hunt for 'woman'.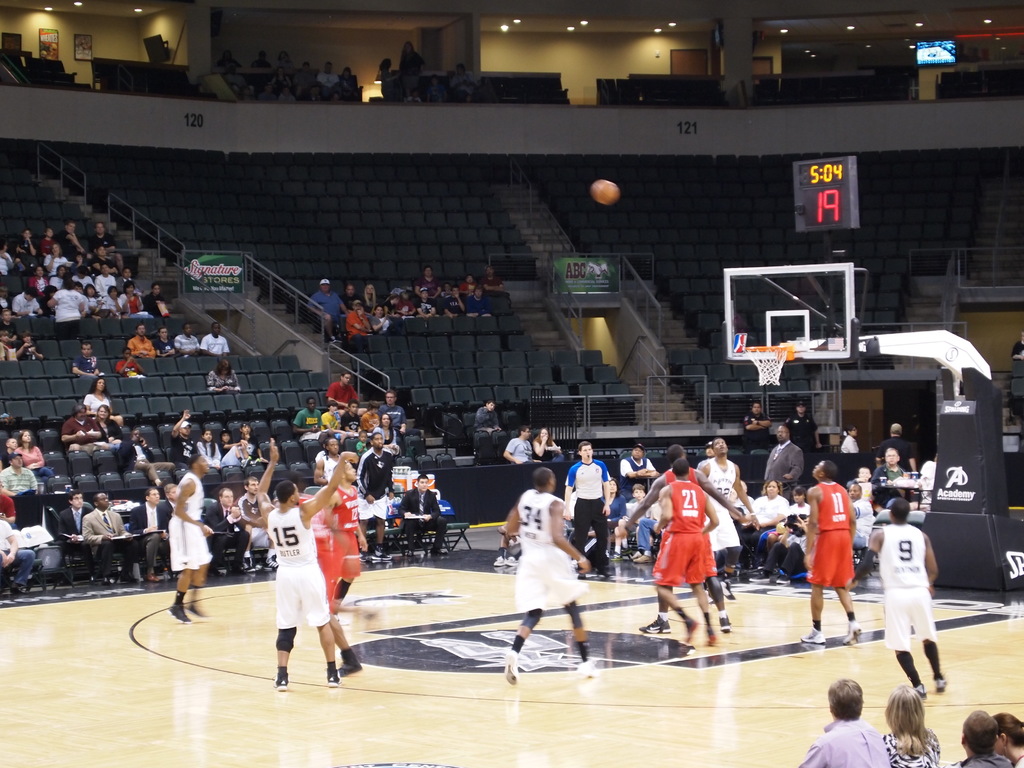
Hunted down at (x1=586, y1=477, x2=628, y2=540).
